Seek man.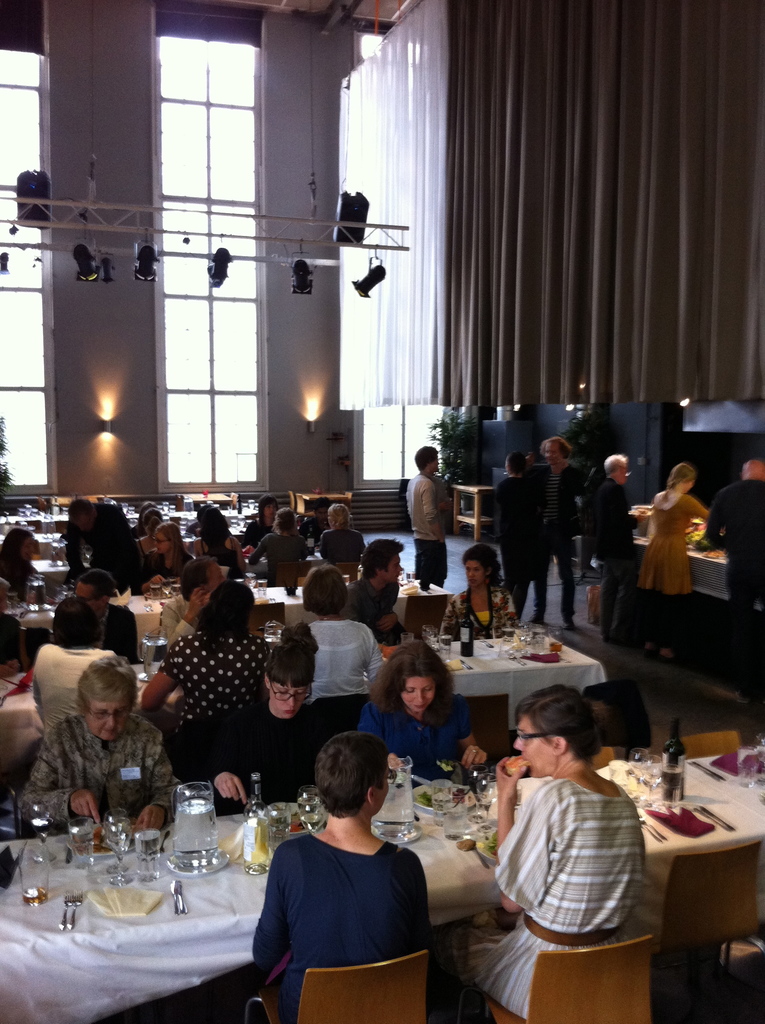
403/439/451/581.
